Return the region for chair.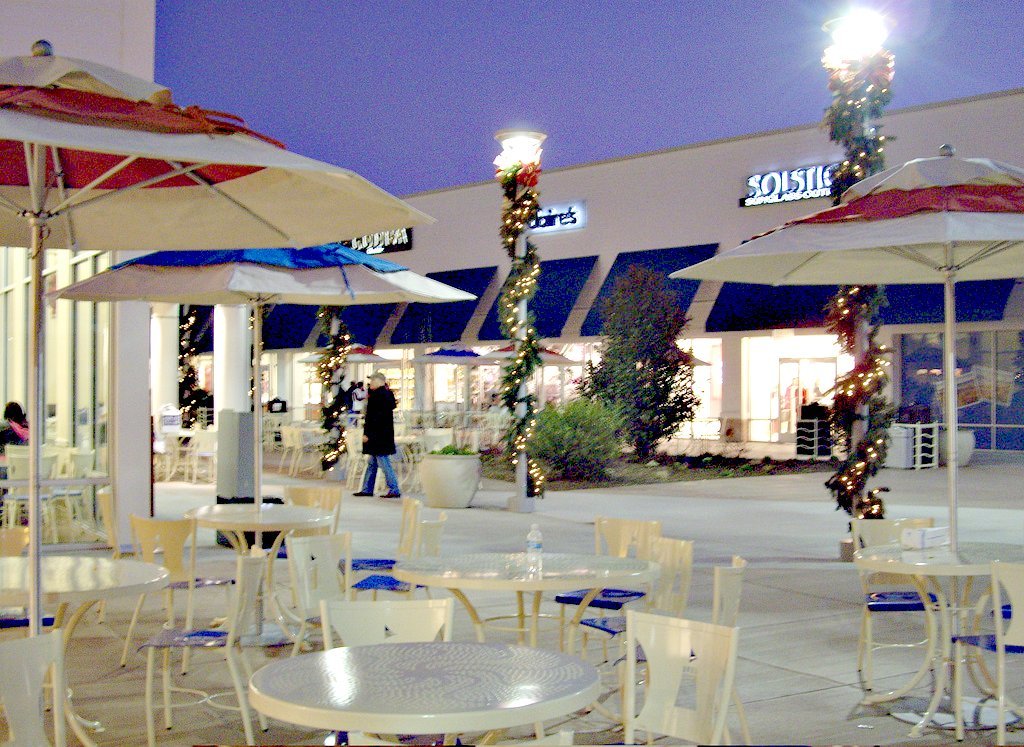
{"left": 704, "top": 550, "right": 757, "bottom": 746}.
